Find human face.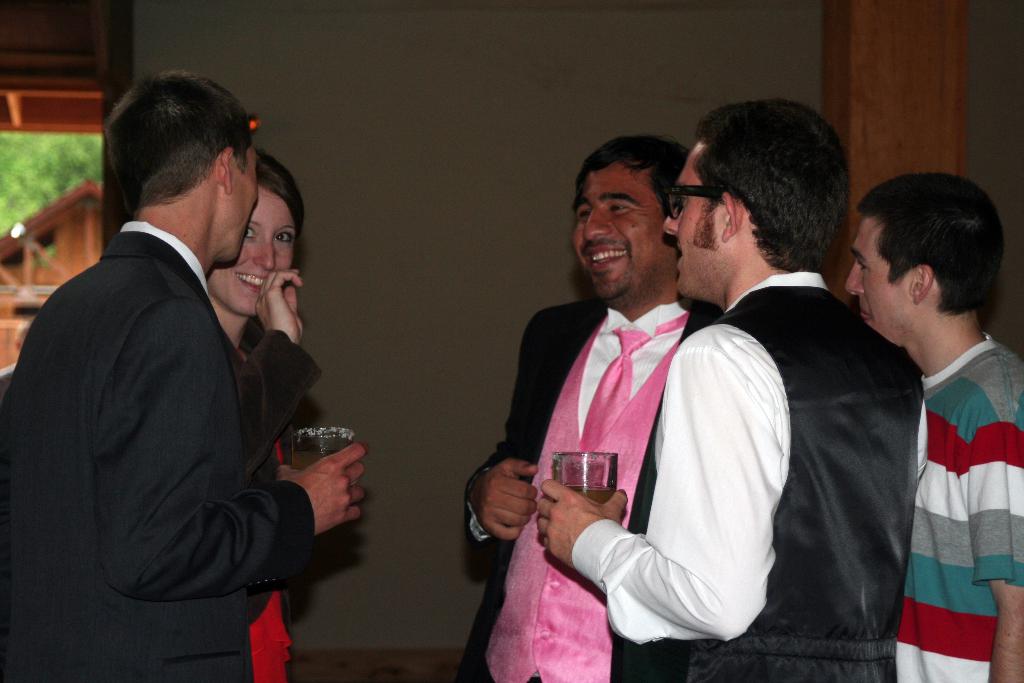
rect(228, 138, 259, 267).
